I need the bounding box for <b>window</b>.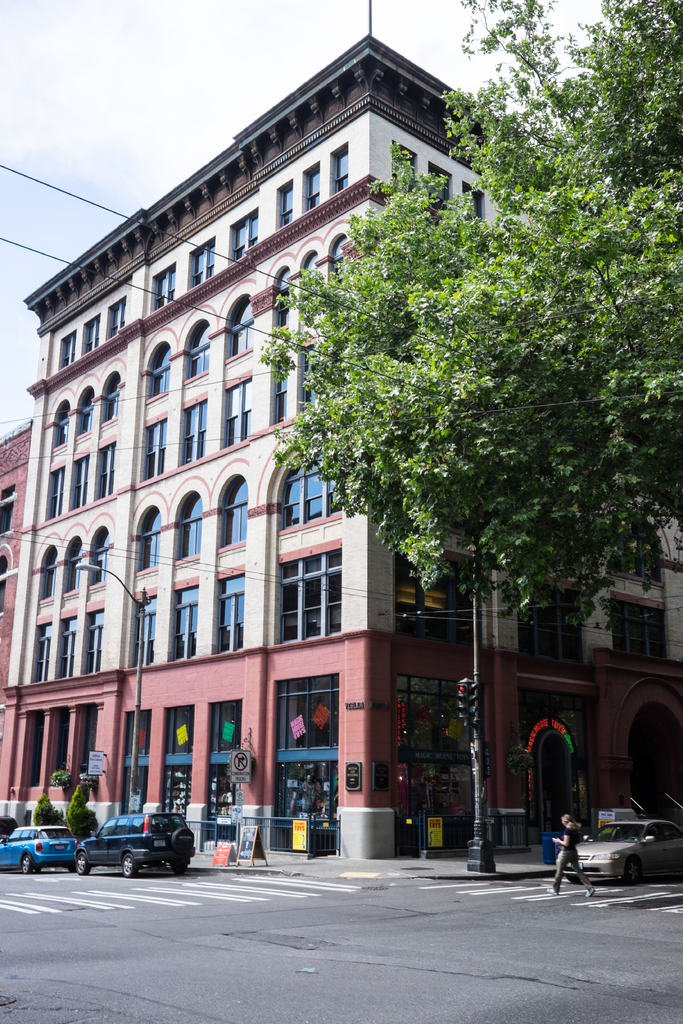
Here it is: <region>85, 316, 108, 352</region>.
